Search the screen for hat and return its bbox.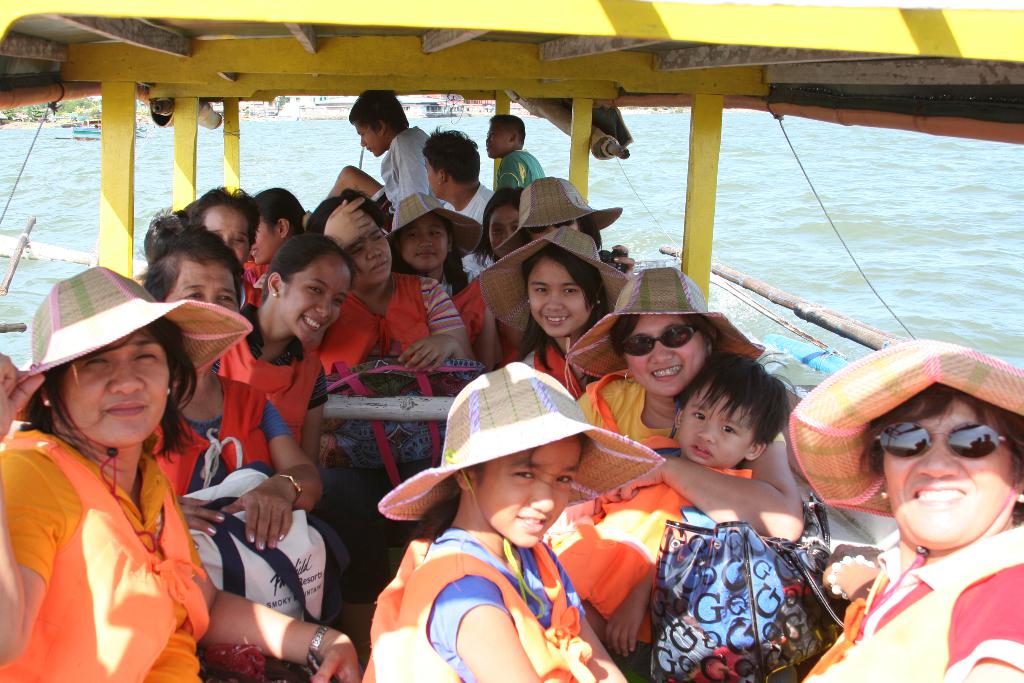
Found: box=[387, 194, 483, 258].
